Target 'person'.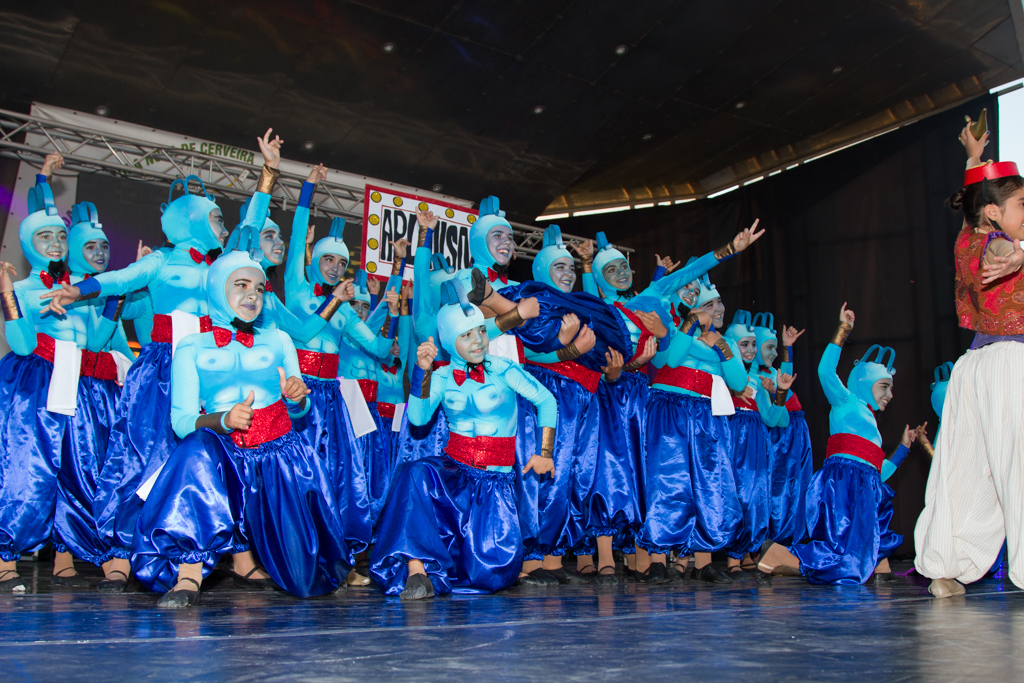
Target region: bbox=(819, 284, 903, 595).
